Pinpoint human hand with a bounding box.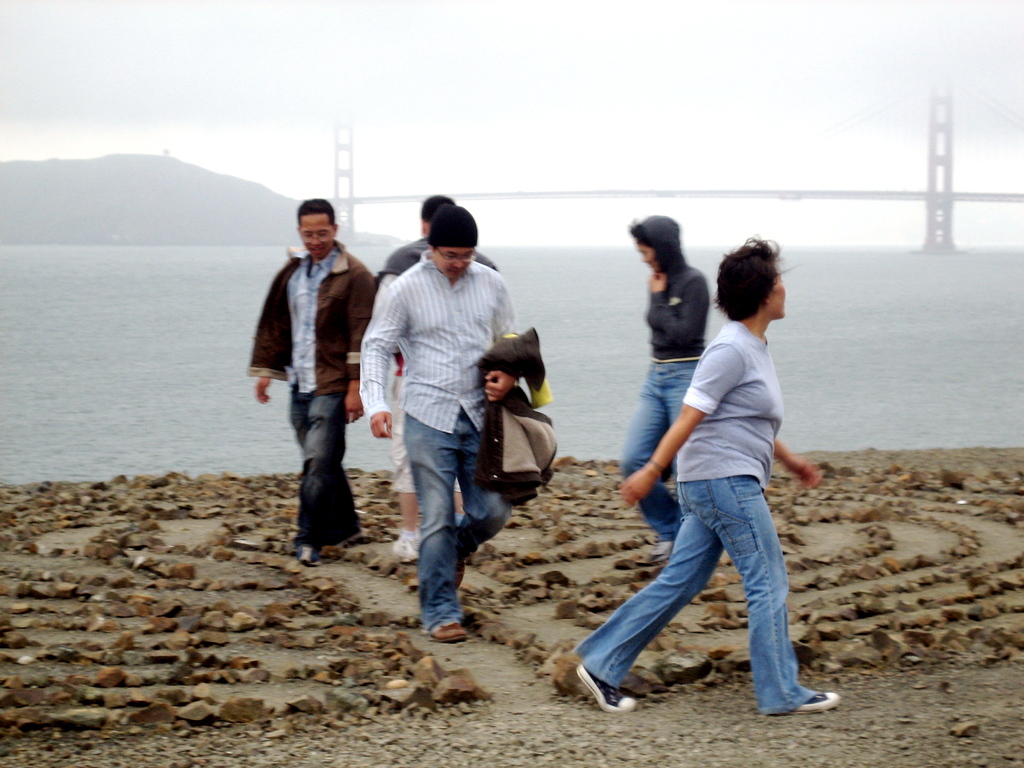
box=[343, 389, 366, 426].
